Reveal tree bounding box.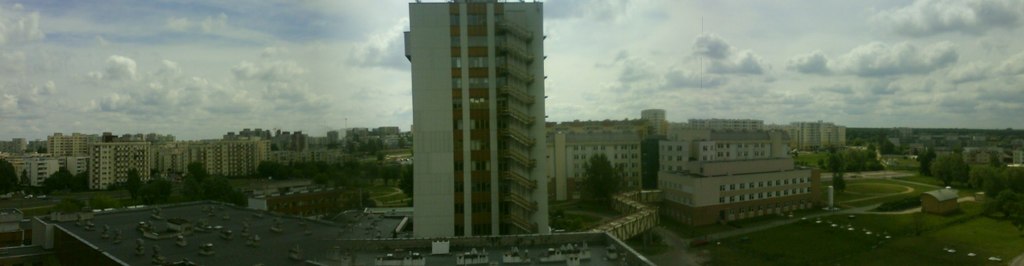
Revealed: {"left": 191, "top": 162, "right": 203, "bottom": 184}.
